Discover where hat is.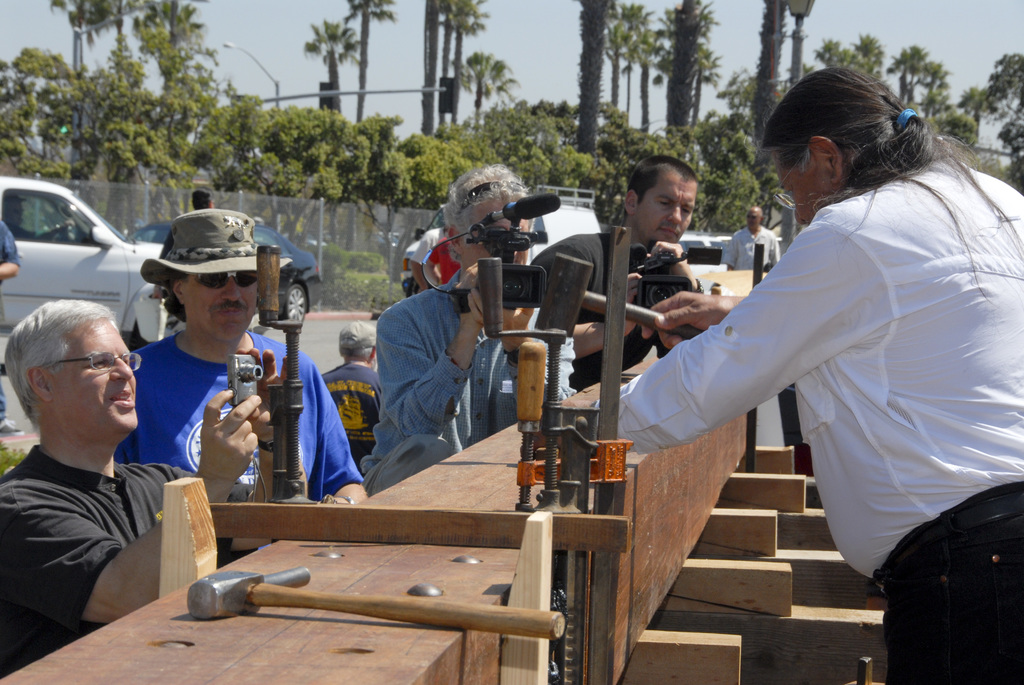
Discovered at (141, 209, 290, 290).
